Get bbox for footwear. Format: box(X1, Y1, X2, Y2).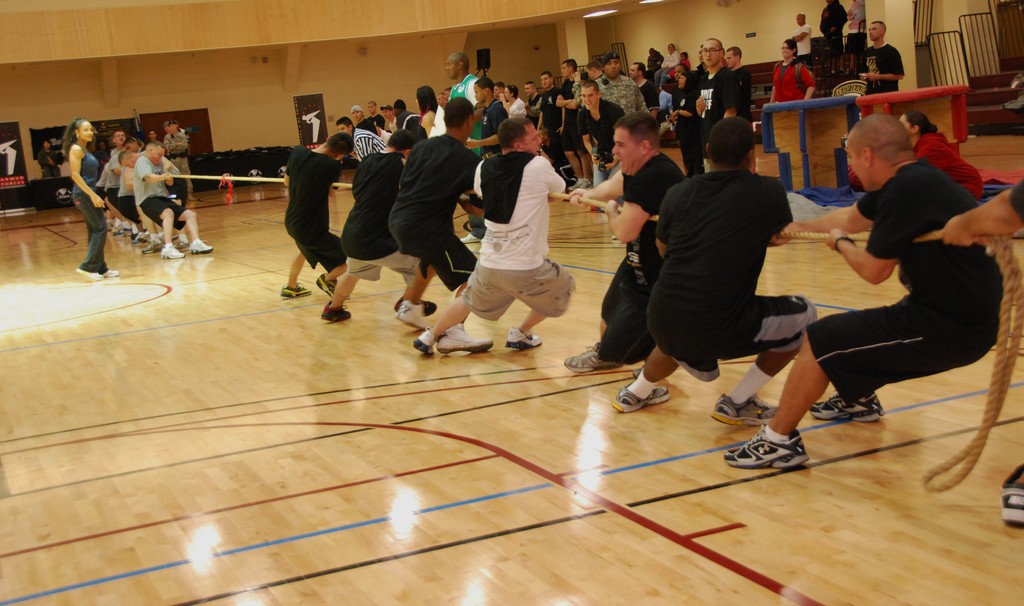
box(440, 324, 492, 356).
